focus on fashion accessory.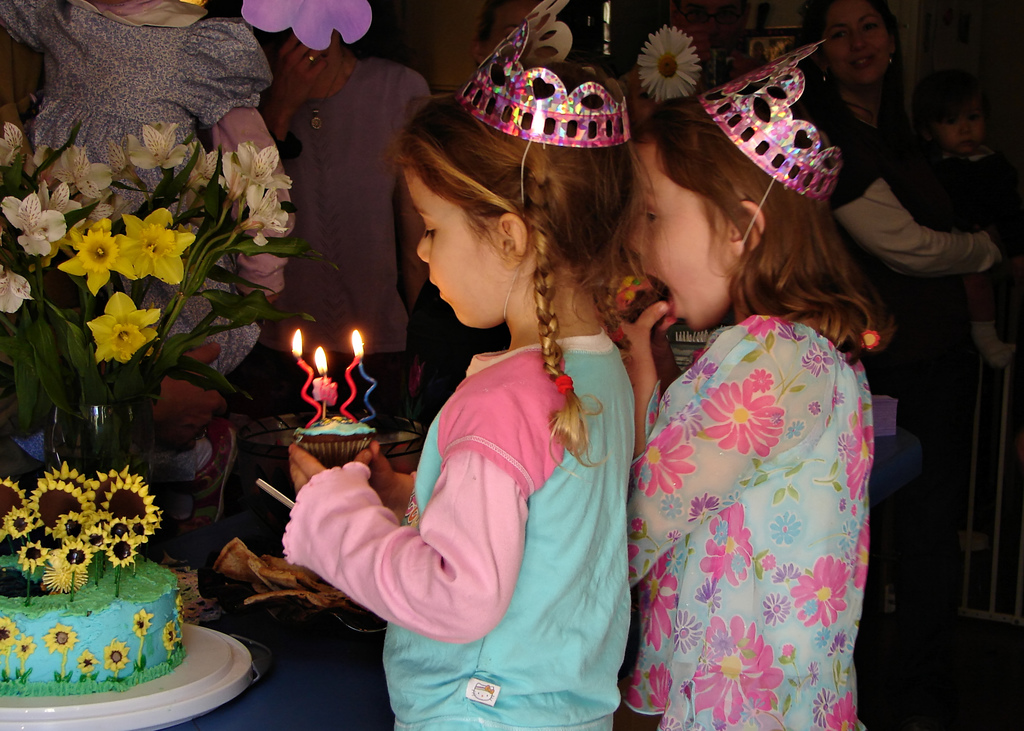
Focused at rect(609, 327, 626, 345).
